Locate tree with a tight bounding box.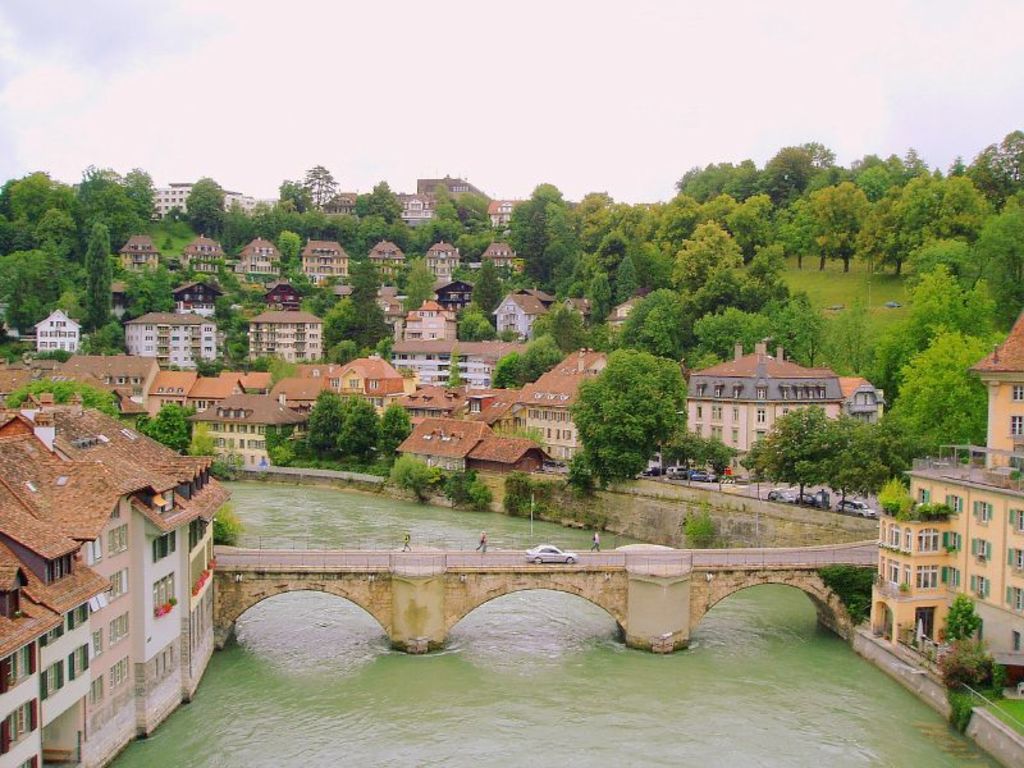
(x1=799, y1=302, x2=901, y2=425).
